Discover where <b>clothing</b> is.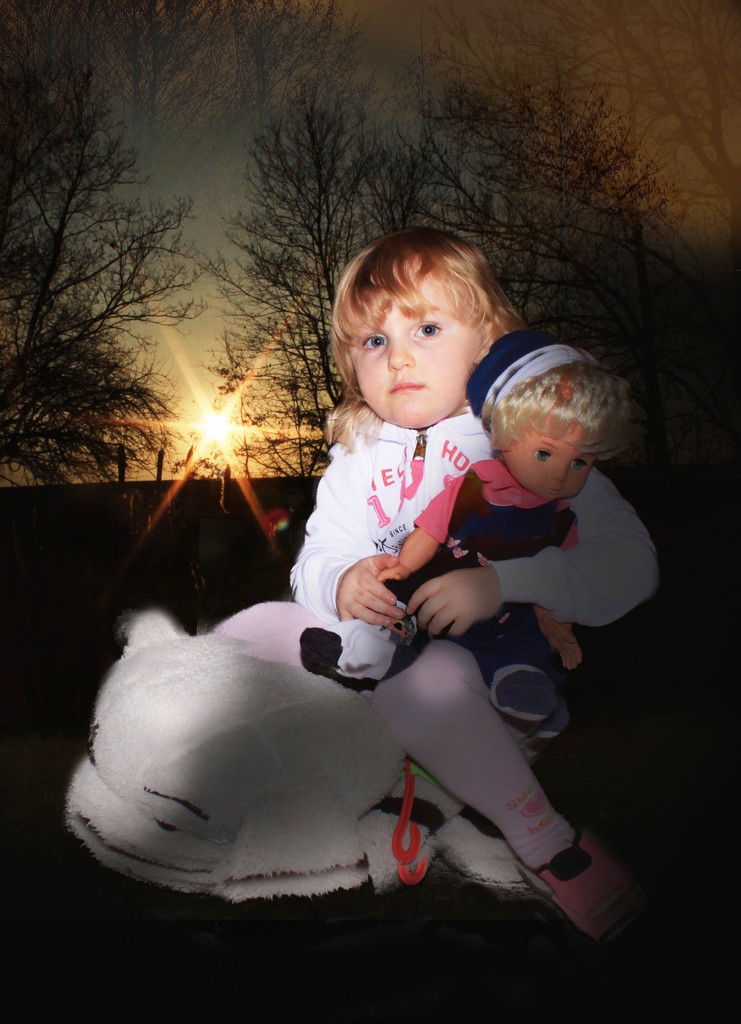
Discovered at bbox=[213, 406, 655, 871].
